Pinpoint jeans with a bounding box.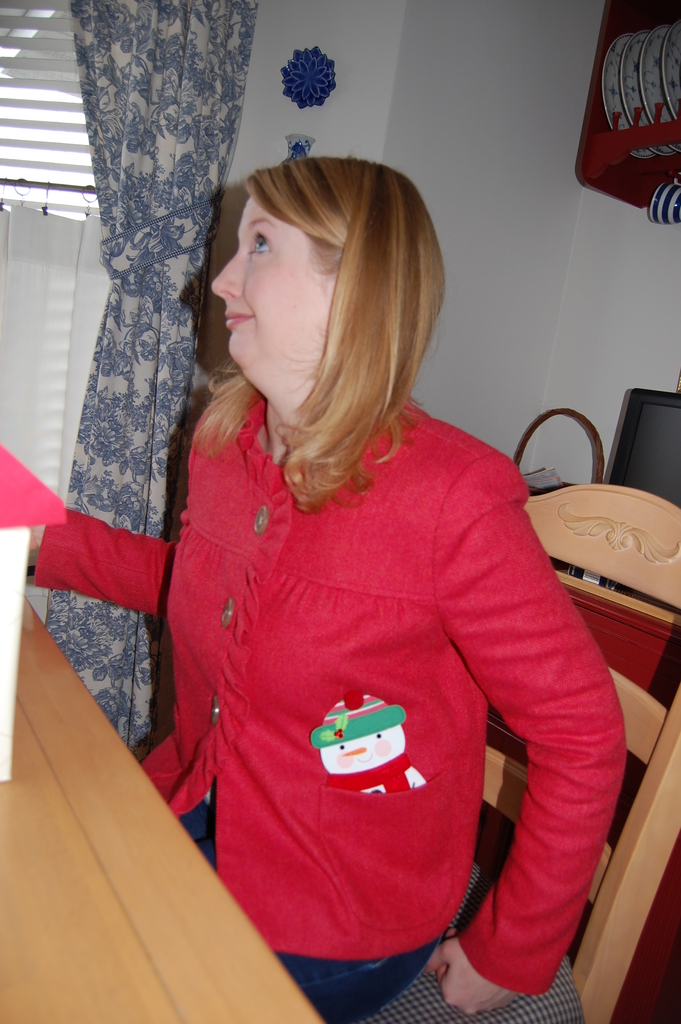
(177, 772, 438, 1023).
